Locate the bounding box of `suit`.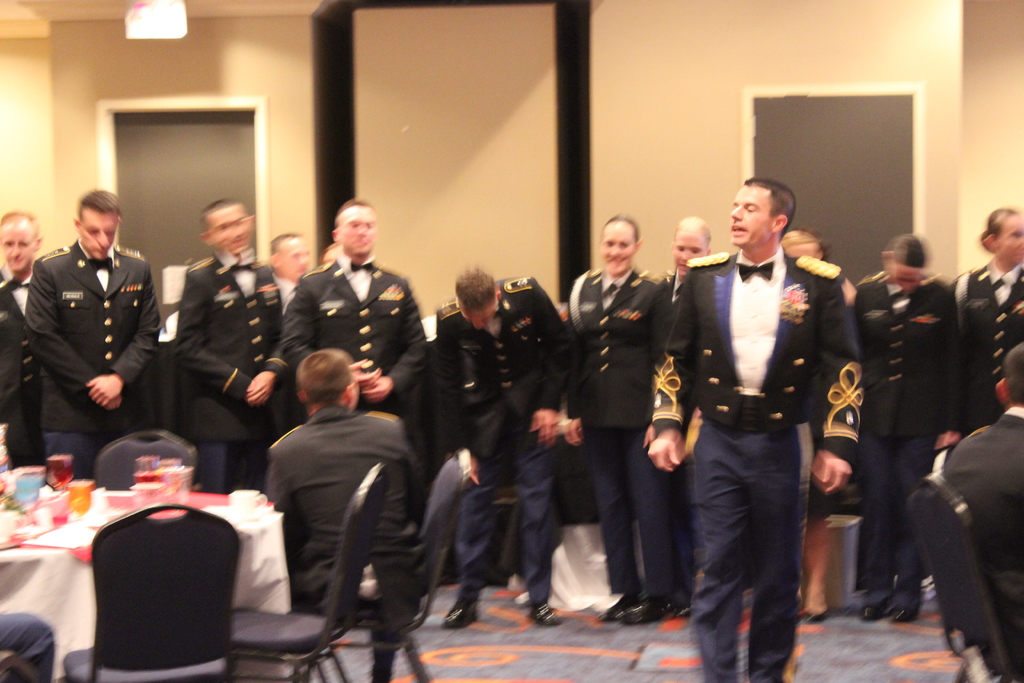
Bounding box: (168,254,285,494).
